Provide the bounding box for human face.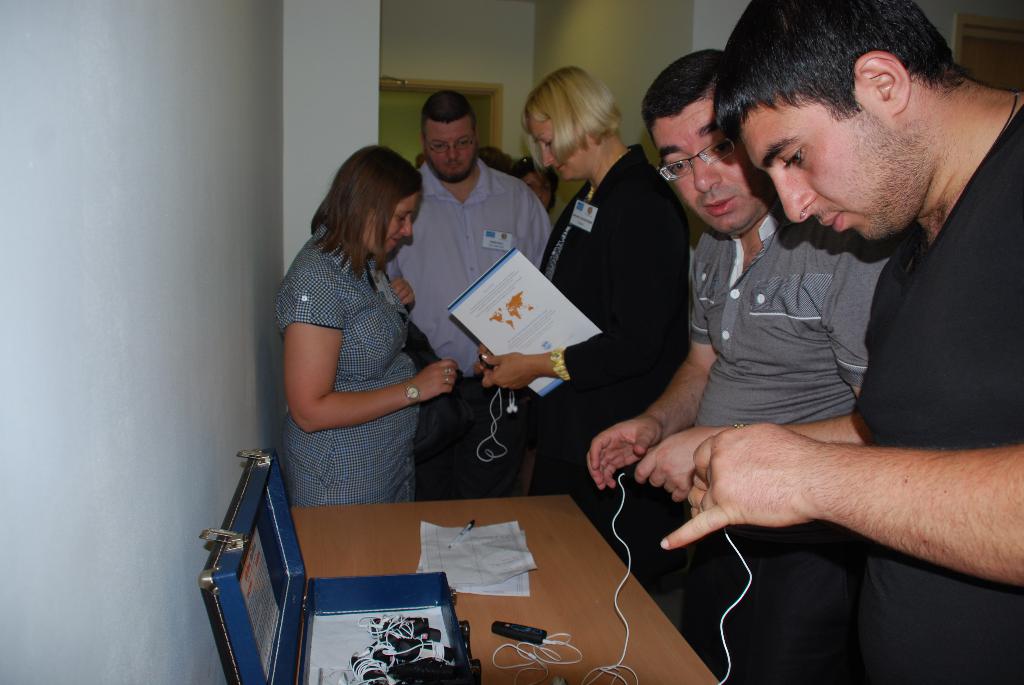
<region>737, 115, 896, 242</region>.
